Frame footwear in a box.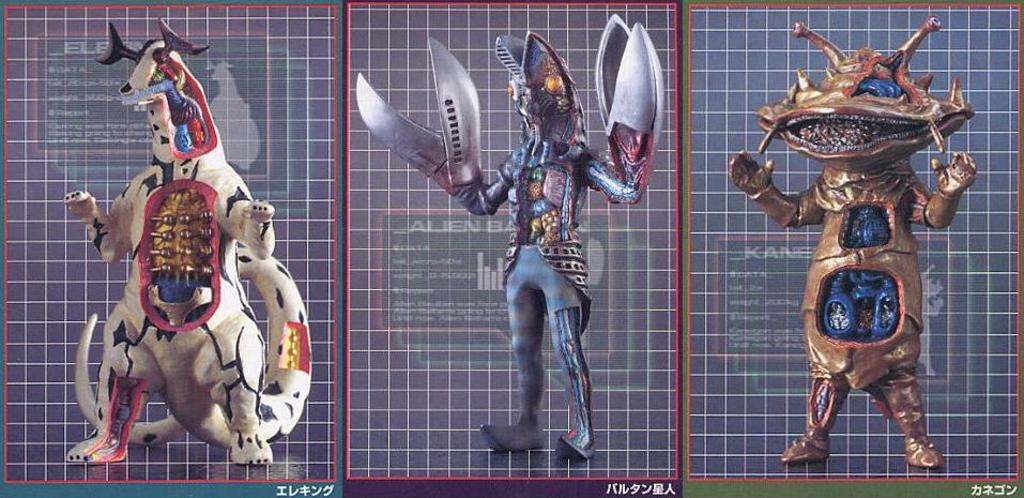
(x1=872, y1=369, x2=946, y2=472).
